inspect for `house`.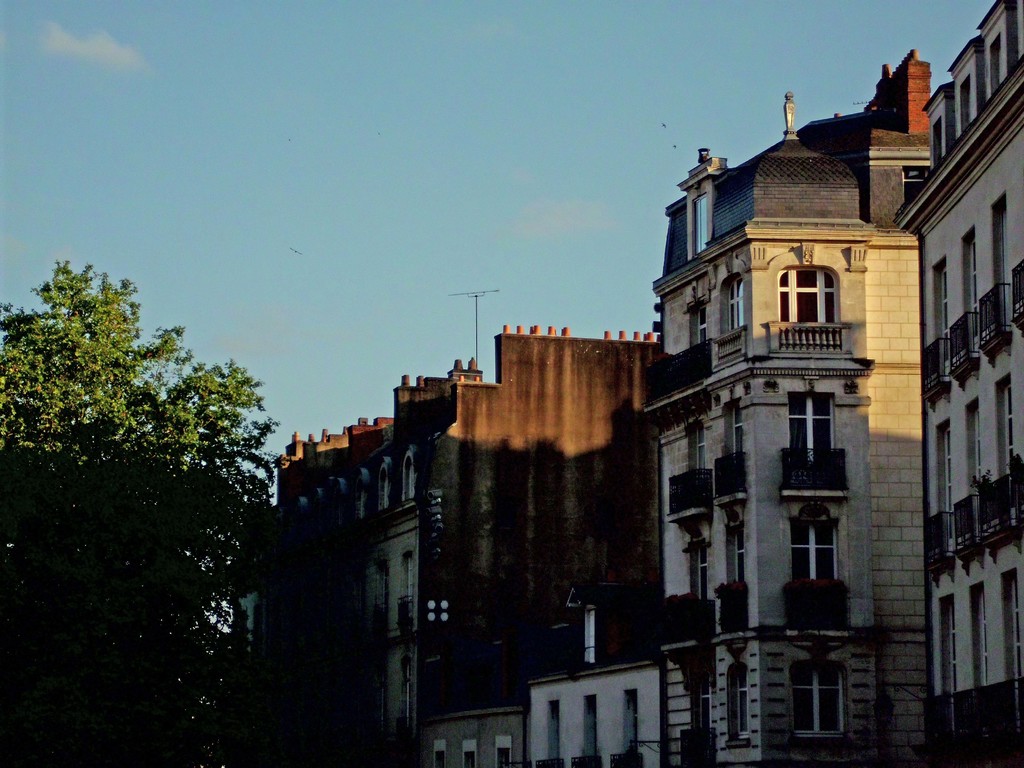
Inspection: locate(258, 0, 1023, 767).
